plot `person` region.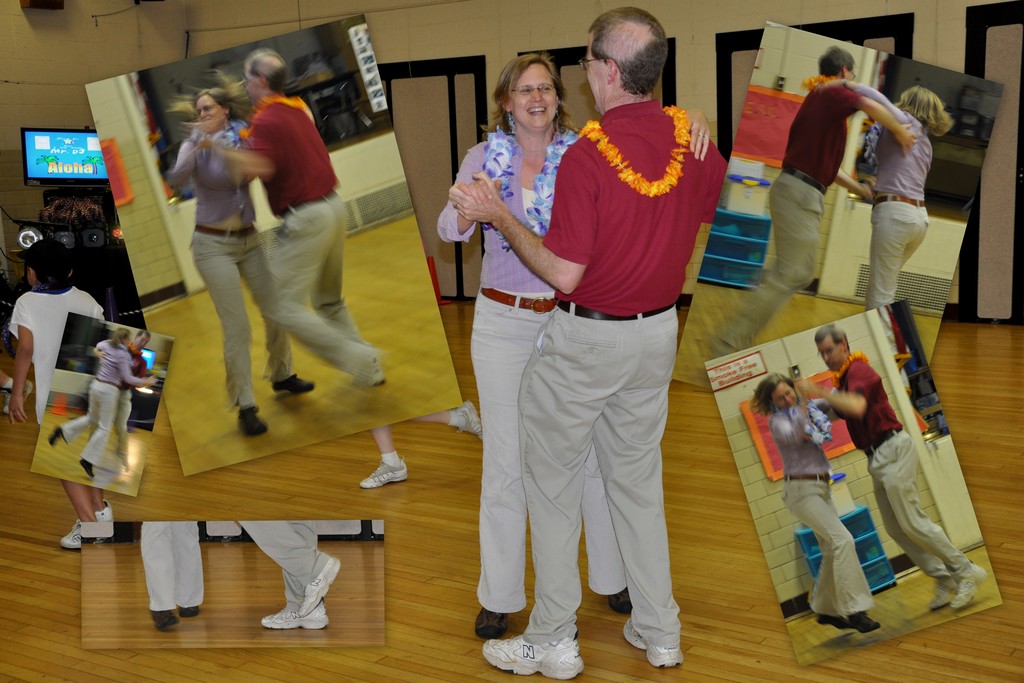
Plotted at BBox(162, 89, 318, 445).
